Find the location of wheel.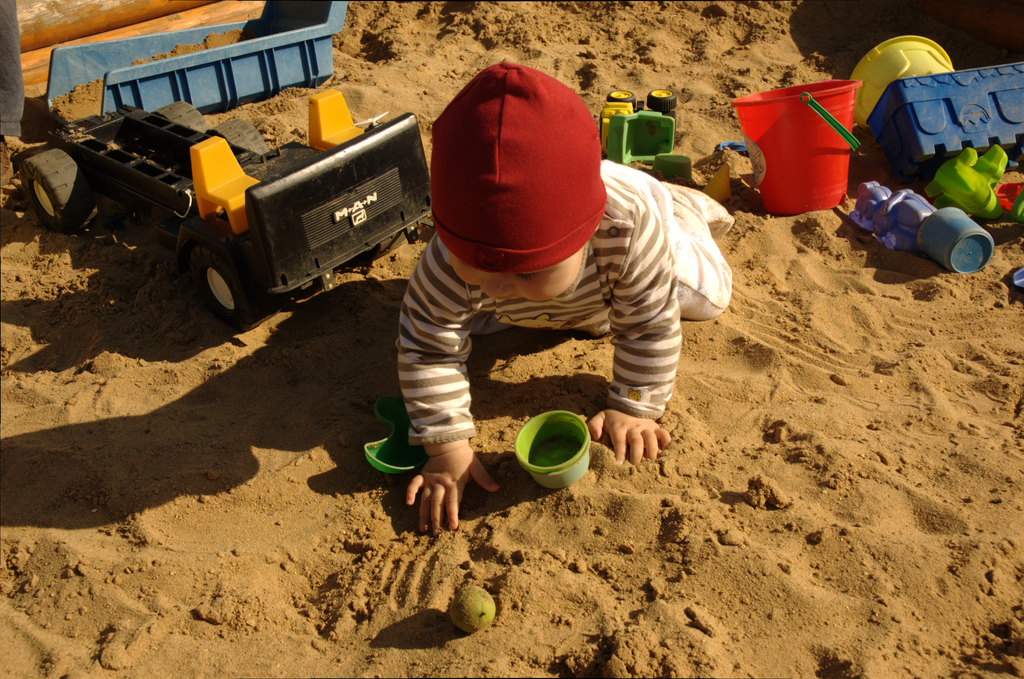
Location: l=605, t=88, r=636, b=110.
